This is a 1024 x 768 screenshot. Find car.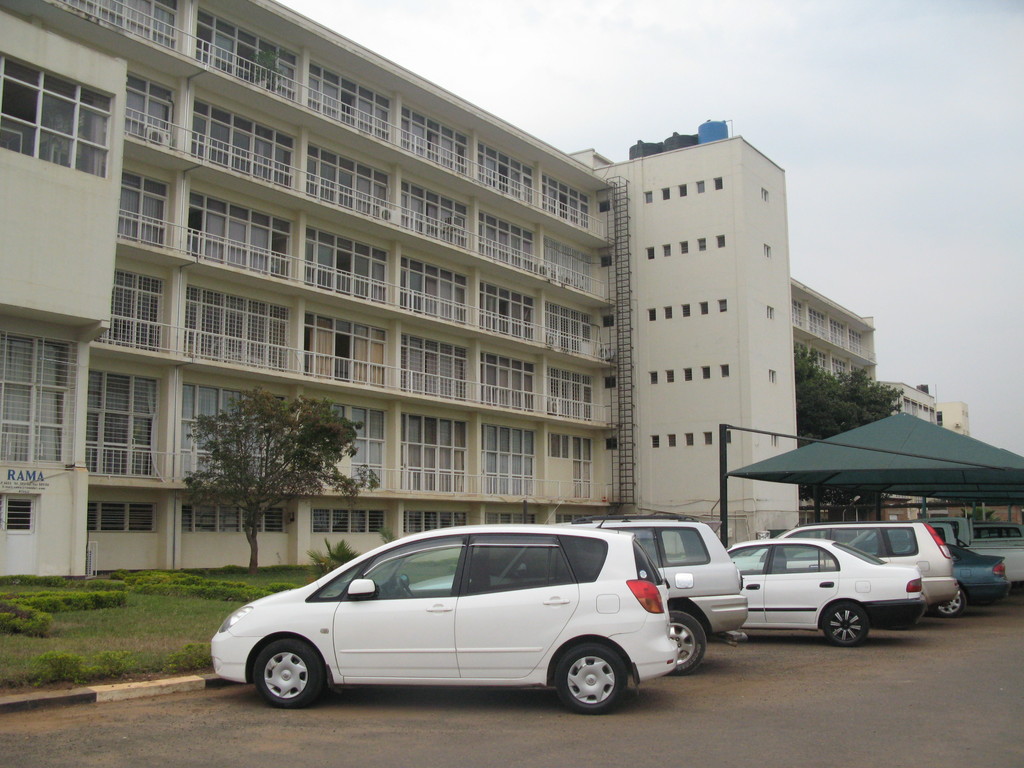
Bounding box: <region>730, 529, 929, 646</region>.
